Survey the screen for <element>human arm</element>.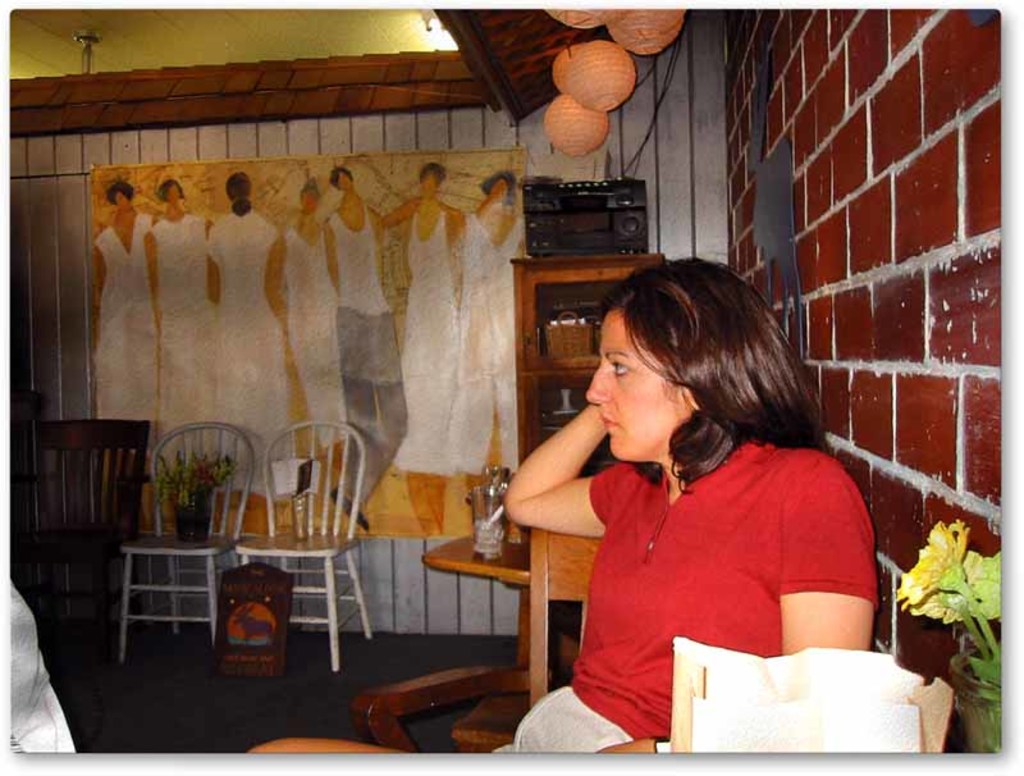
Survey found: crop(143, 225, 157, 289).
